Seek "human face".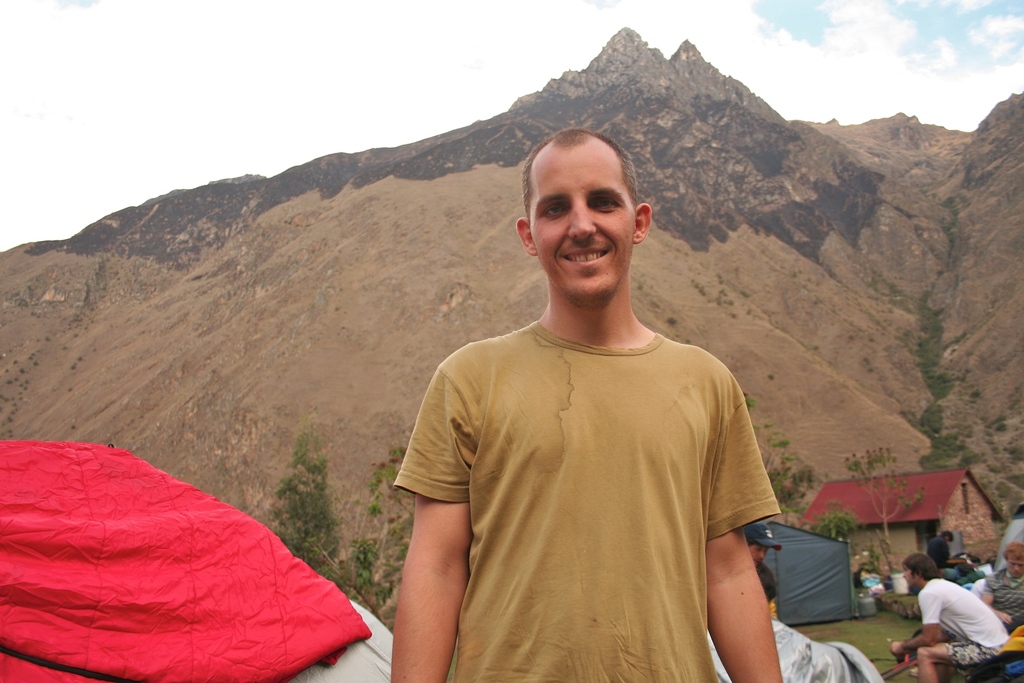
901/568/917/591.
